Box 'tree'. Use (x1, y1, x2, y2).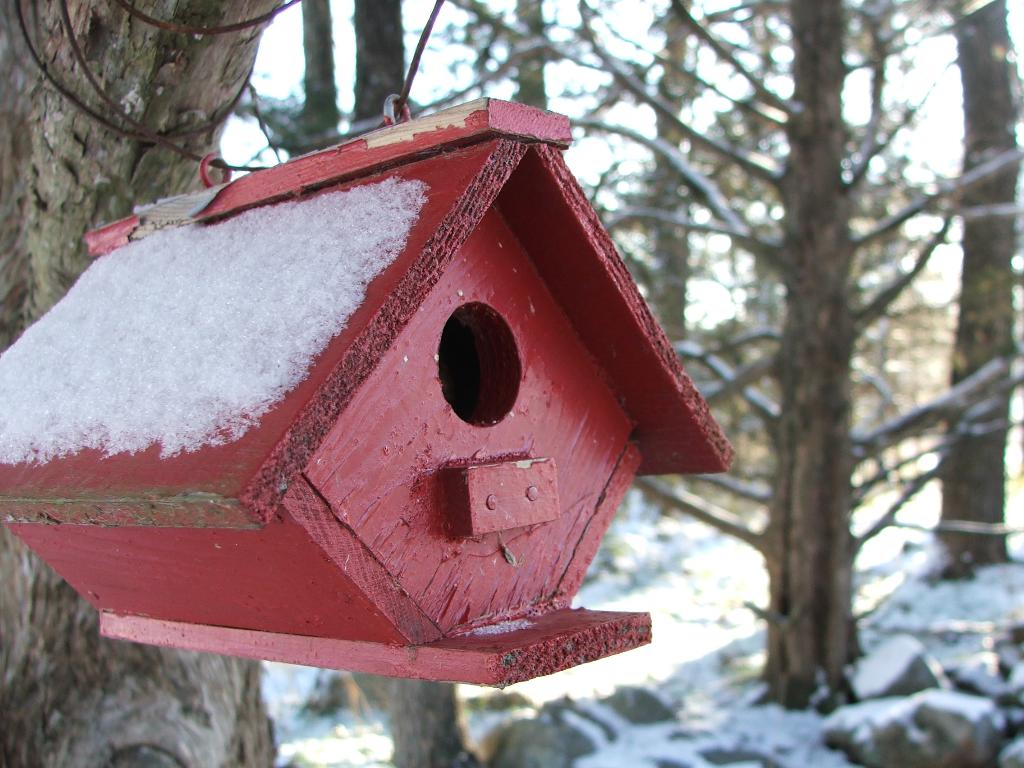
(588, 0, 988, 705).
